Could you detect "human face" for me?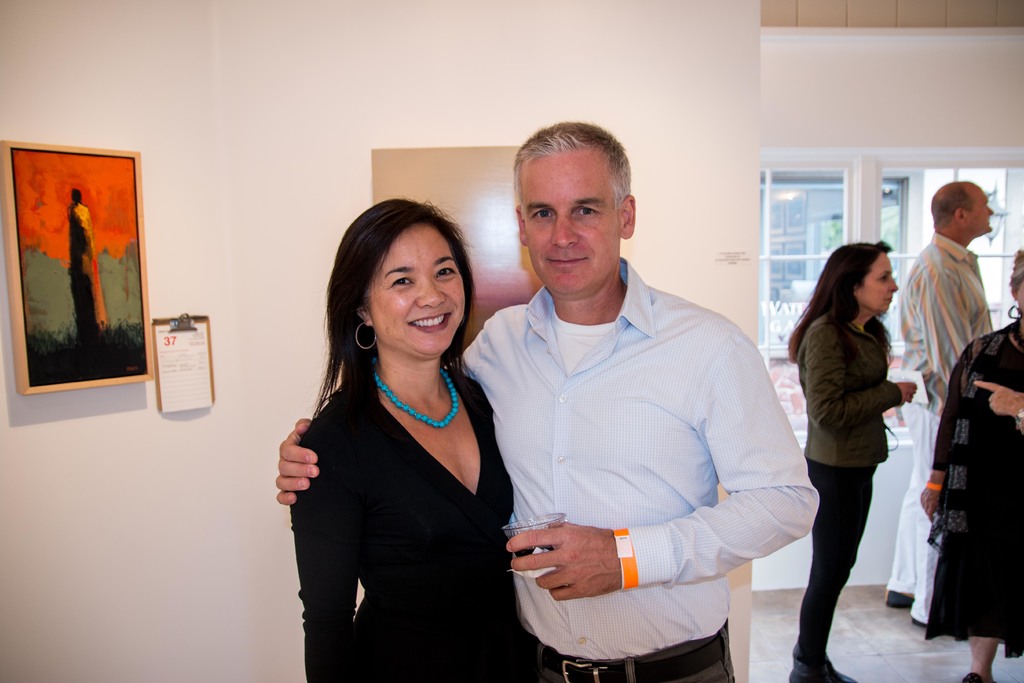
Detection result: Rect(523, 147, 619, 294).
